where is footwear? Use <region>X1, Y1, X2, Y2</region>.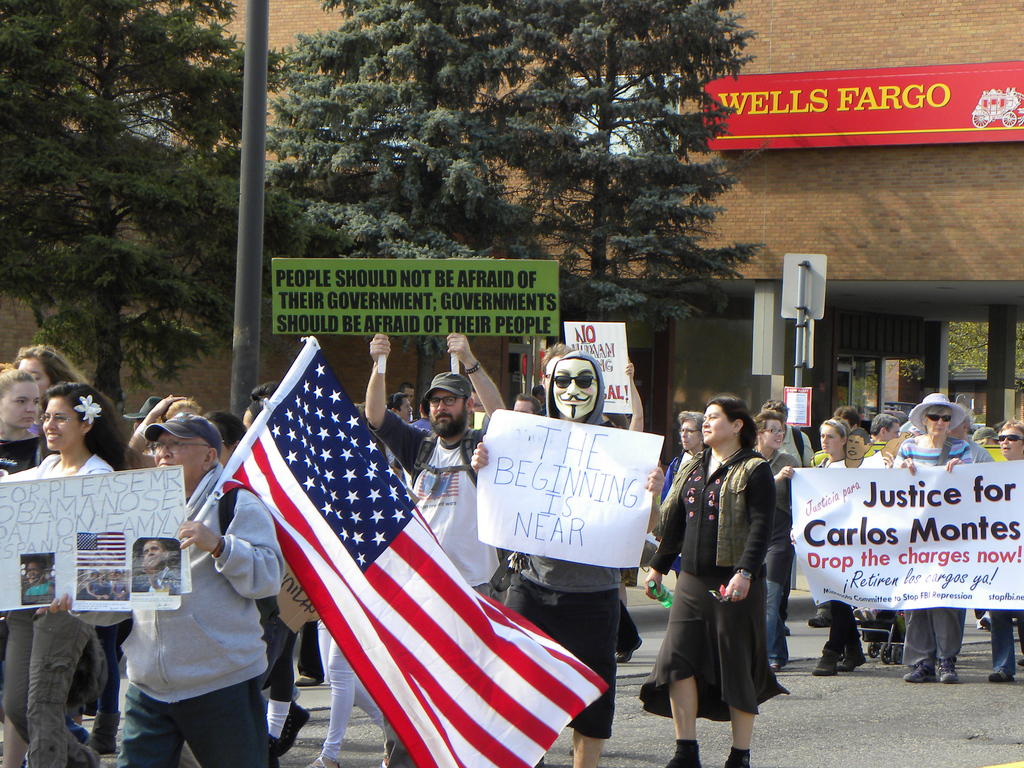
<region>904, 655, 936, 683</region>.
